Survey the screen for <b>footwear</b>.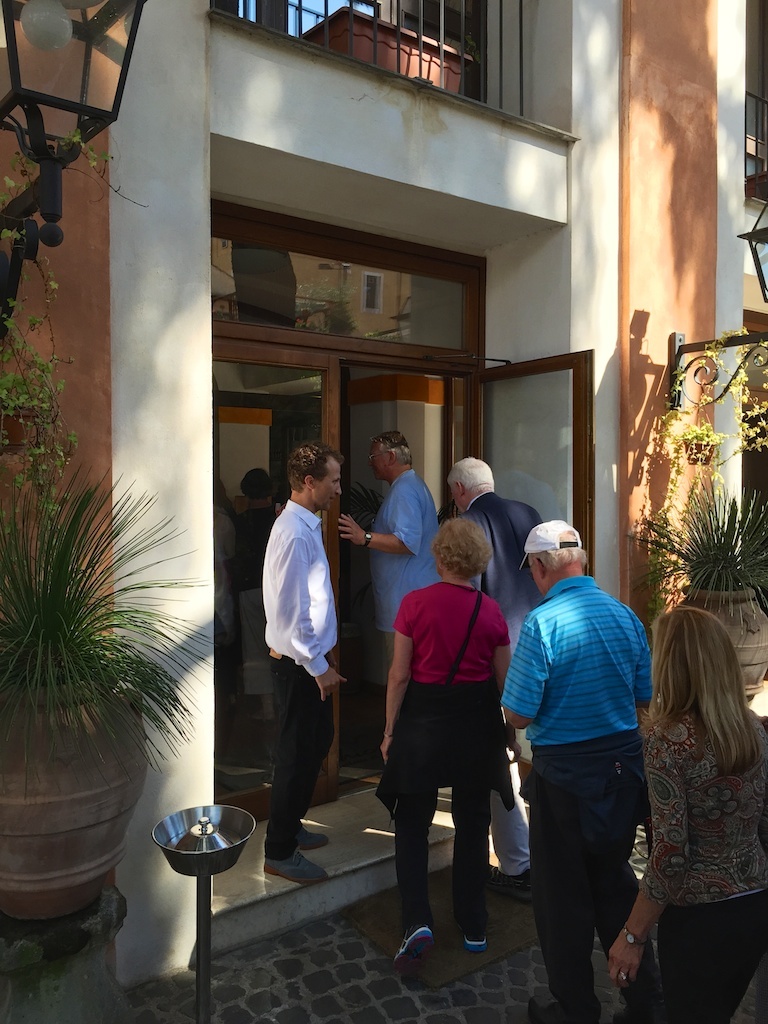
Survey found: [291,822,328,847].
